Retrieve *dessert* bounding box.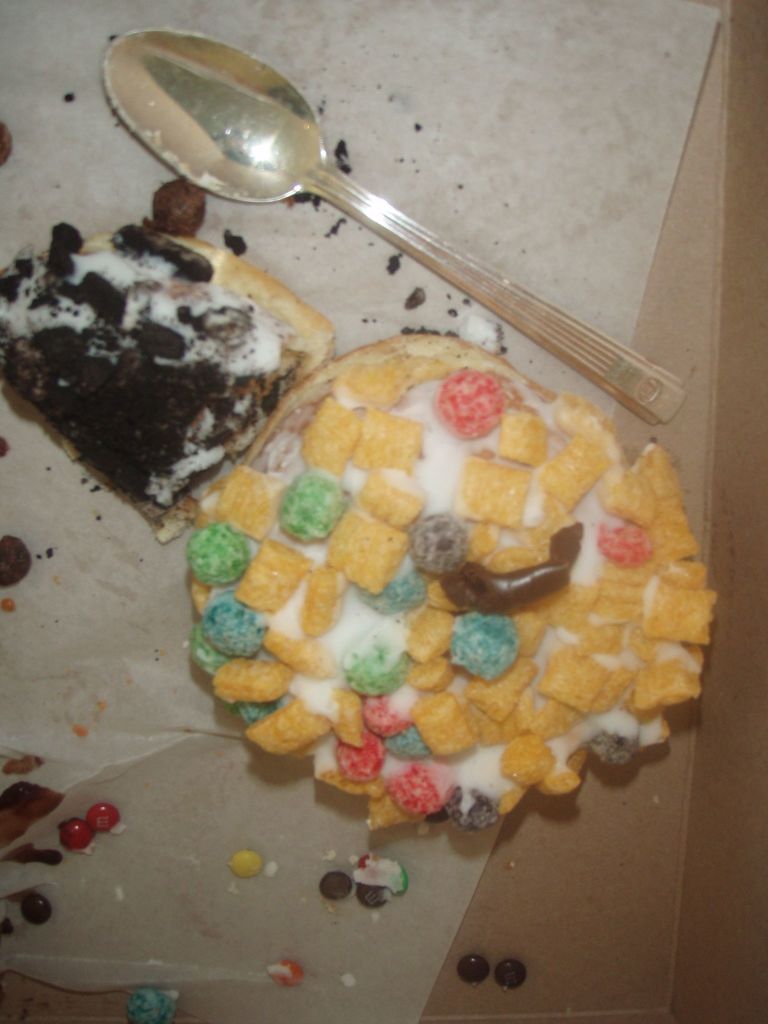
Bounding box: region(172, 325, 716, 847).
